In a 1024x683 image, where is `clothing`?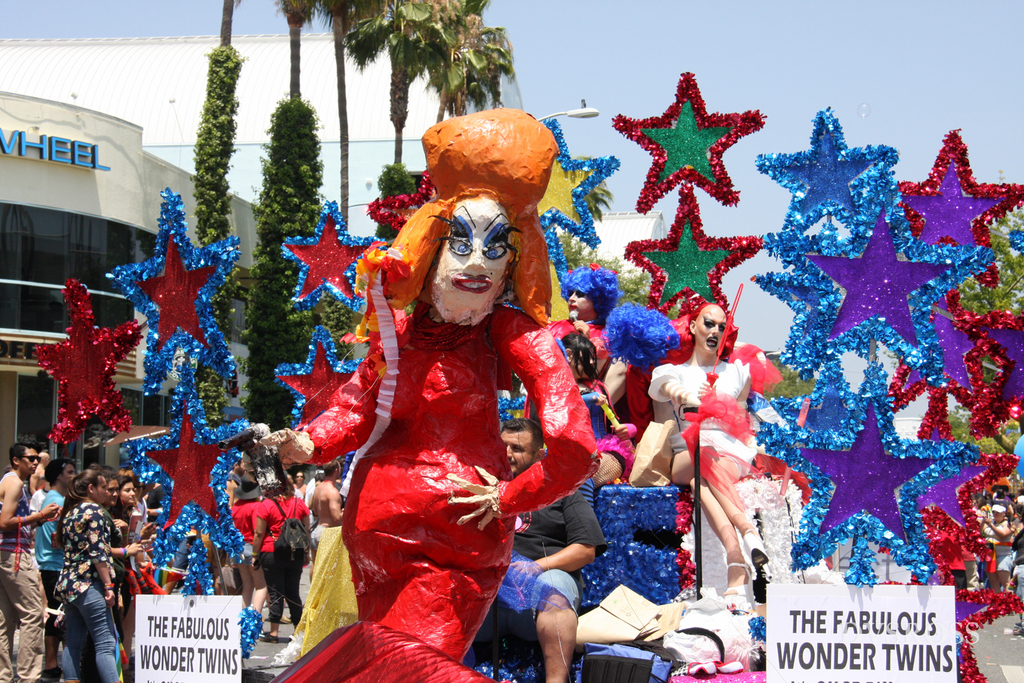
[650, 355, 749, 520].
